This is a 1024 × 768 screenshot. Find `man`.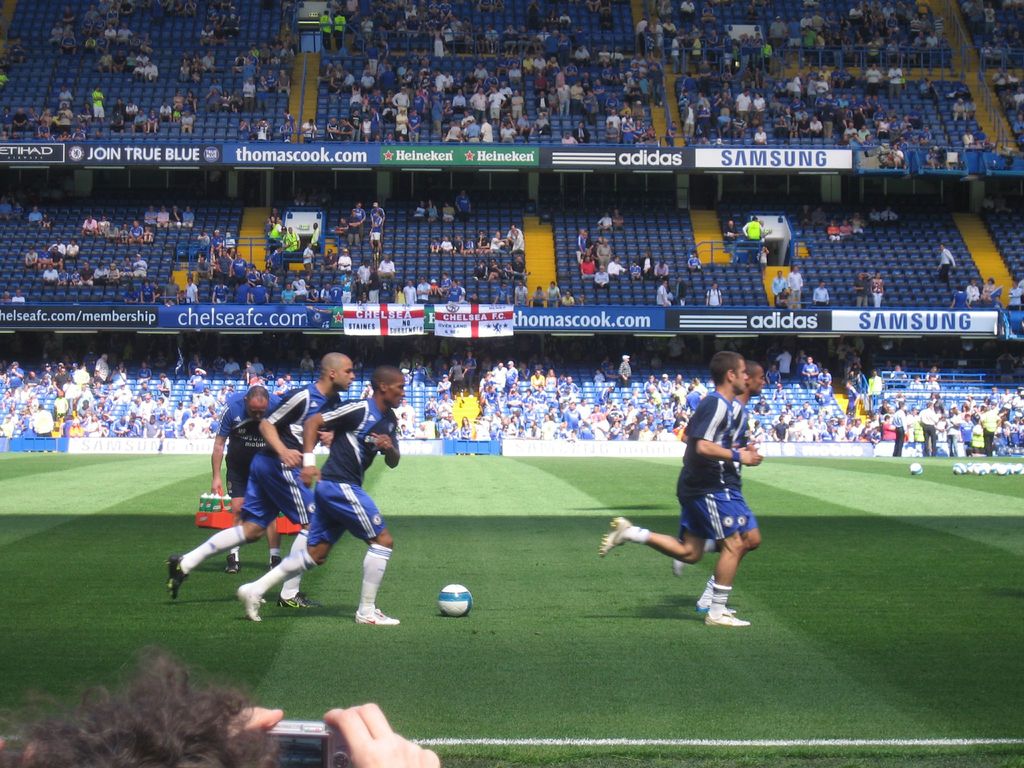
Bounding box: bbox=(181, 205, 191, 228).
